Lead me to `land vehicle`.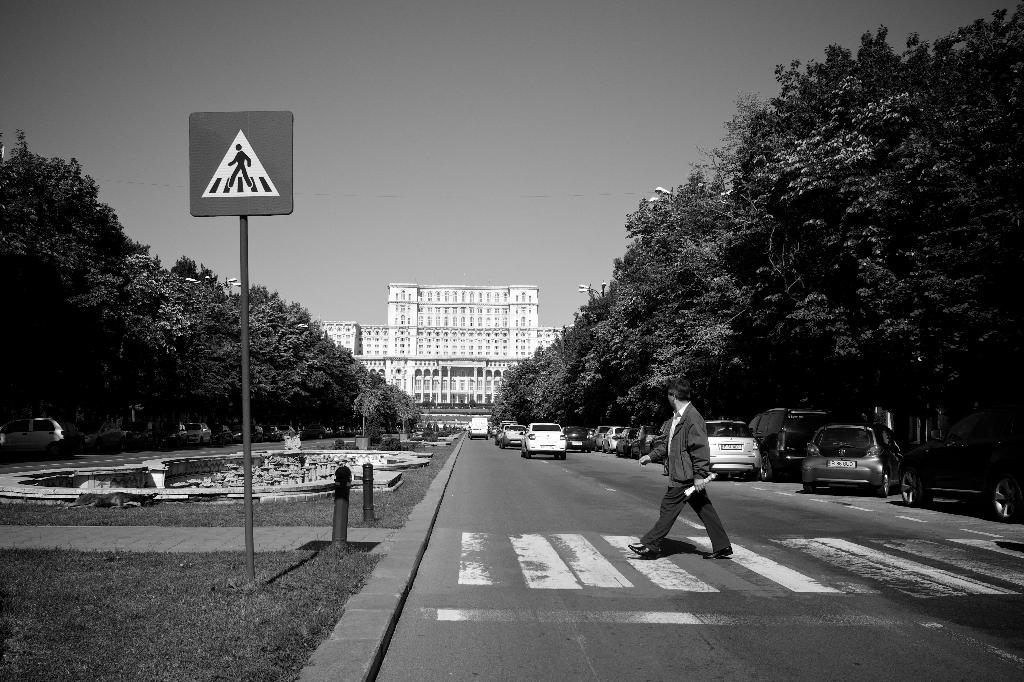
Lead to (left=922, top=420, right=1017, bottom=512).
